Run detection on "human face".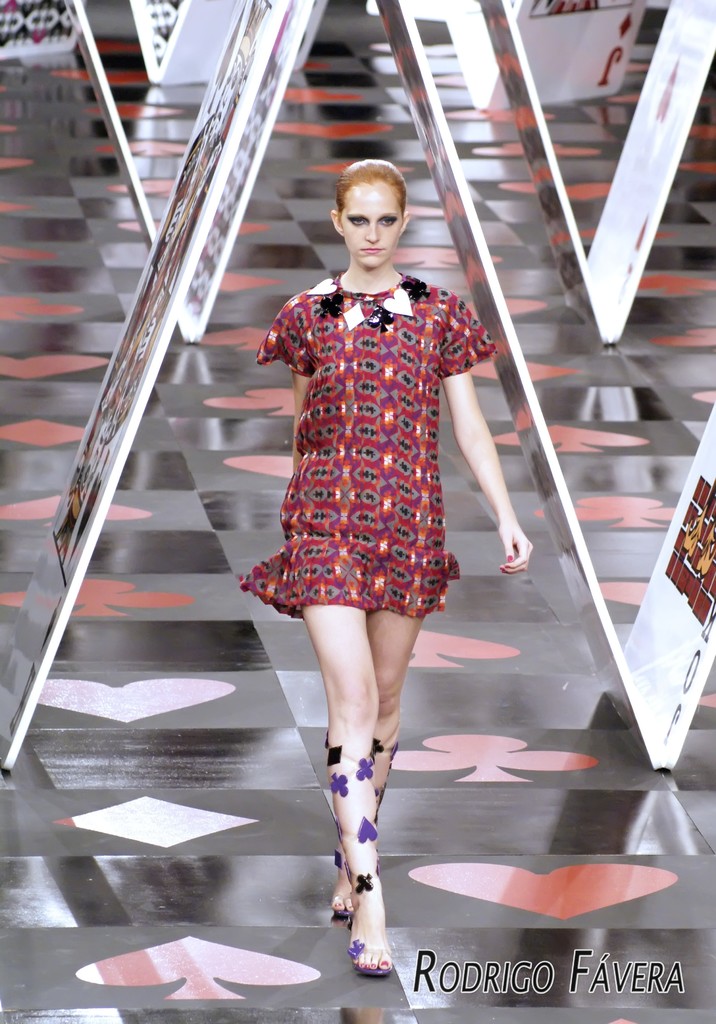
Result: 337 180 404 271.
